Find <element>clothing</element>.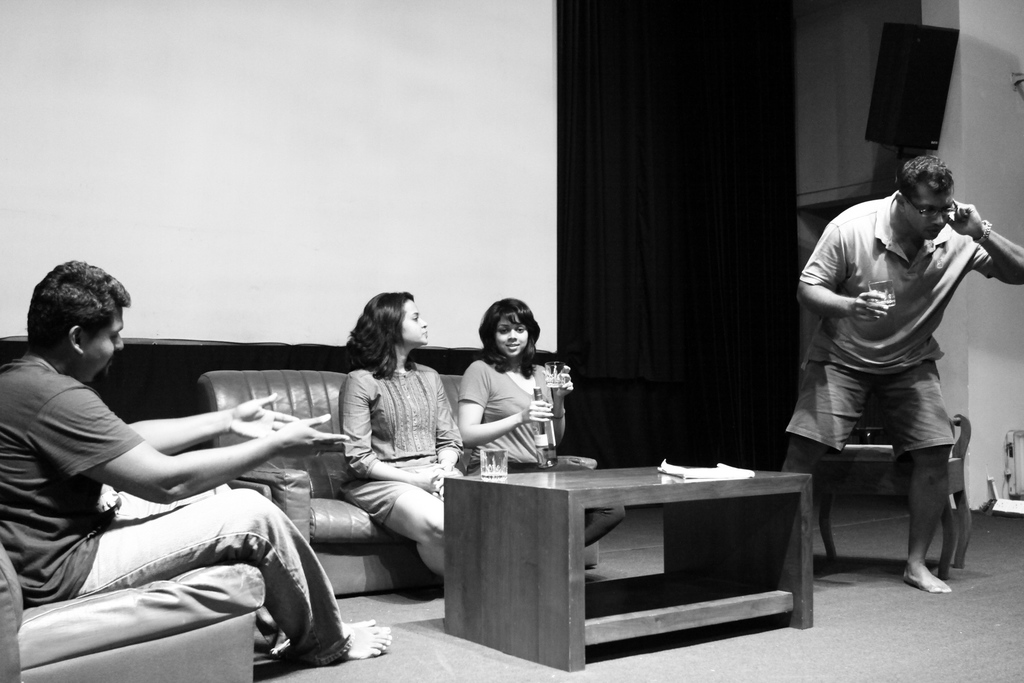
{"x1": 340, "y1": 359, "x2": 461, "y2": 575}.
